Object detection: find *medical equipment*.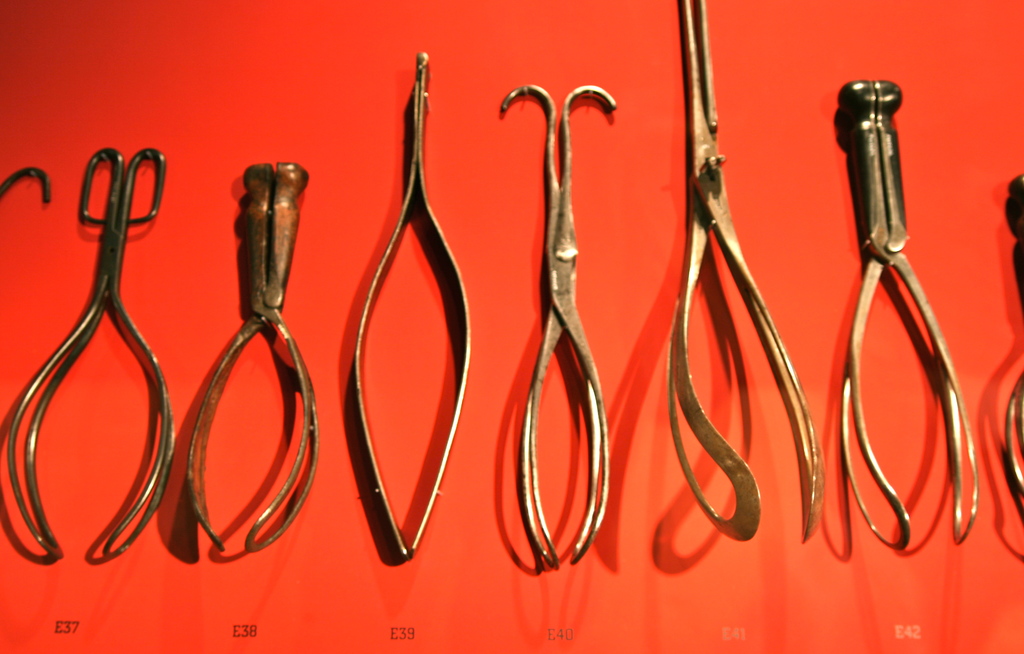
left=6, top=143, right=176, bottom=558.
